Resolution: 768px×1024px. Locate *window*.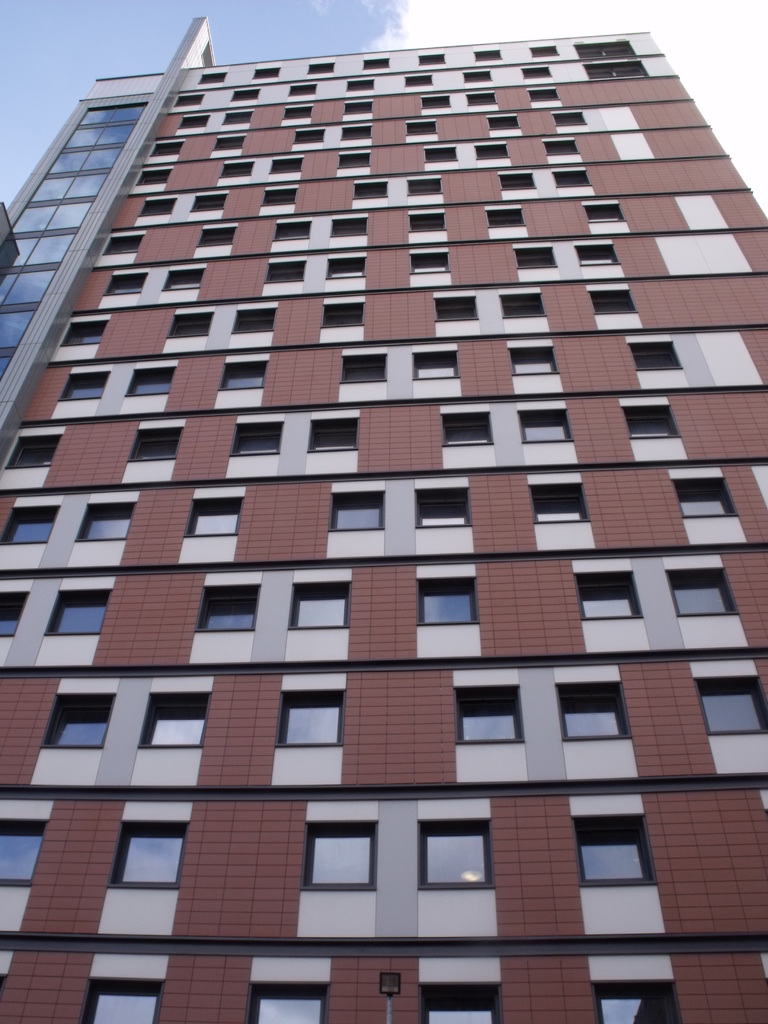
BBox(200, 572, 255, 636).
